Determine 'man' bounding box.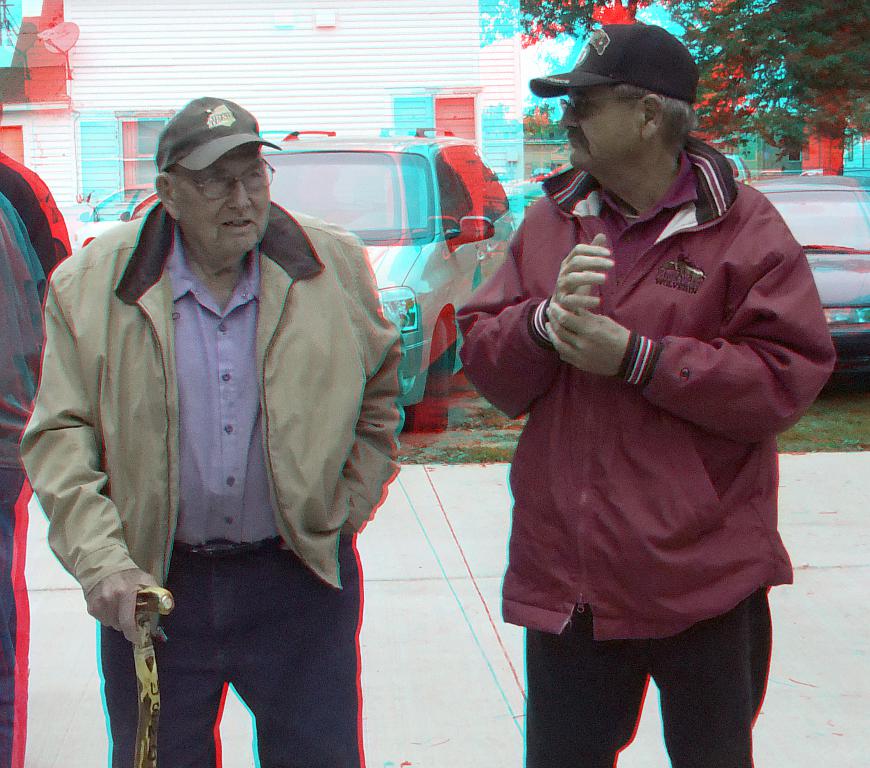
Determined: rect(462, 74, 818, 767).
